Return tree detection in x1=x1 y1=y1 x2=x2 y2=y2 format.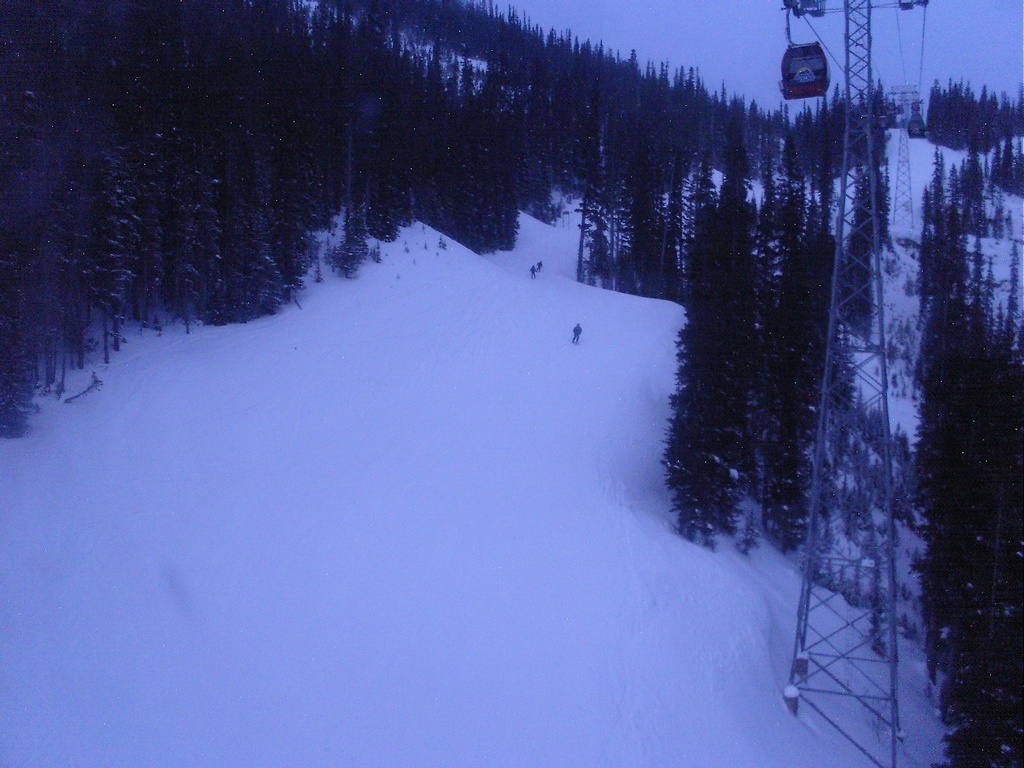
x1=273 y1=0 x2=360 y2=286.
